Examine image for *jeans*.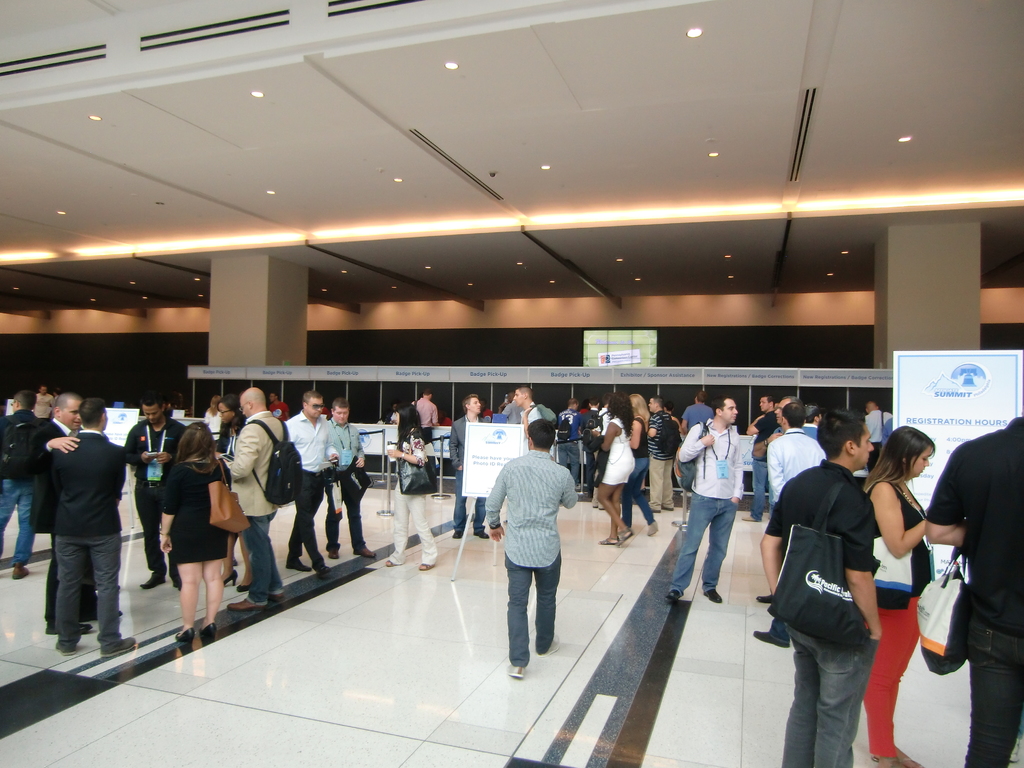
Examination result: [964, 615, 1023, 767].
